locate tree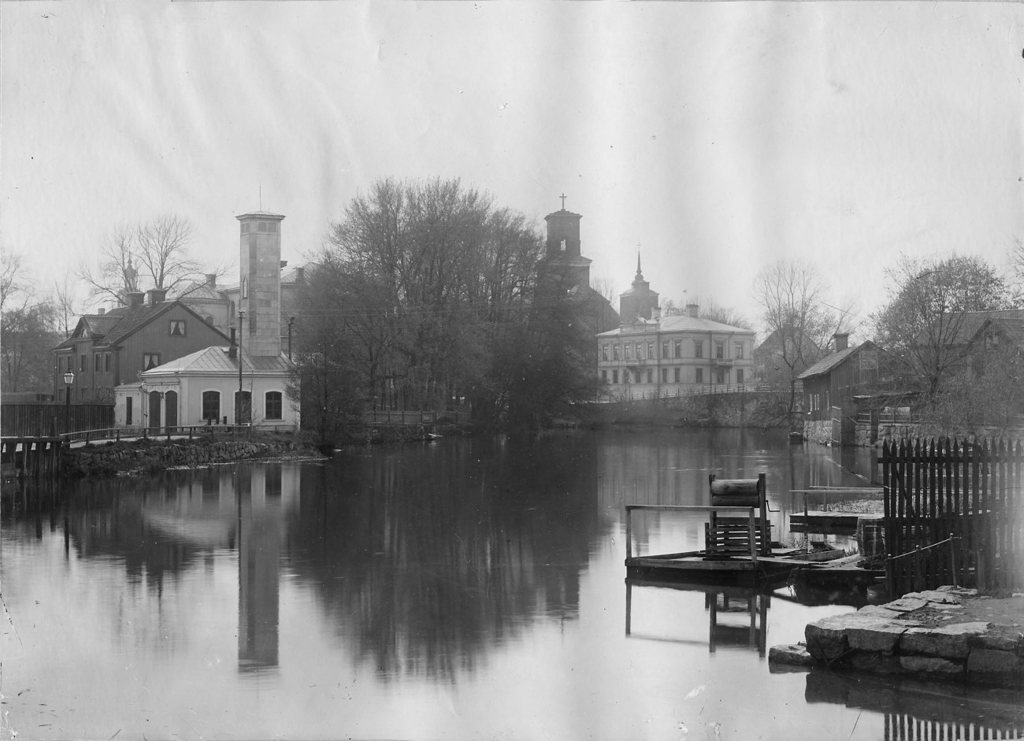
[0,244,39,320]
